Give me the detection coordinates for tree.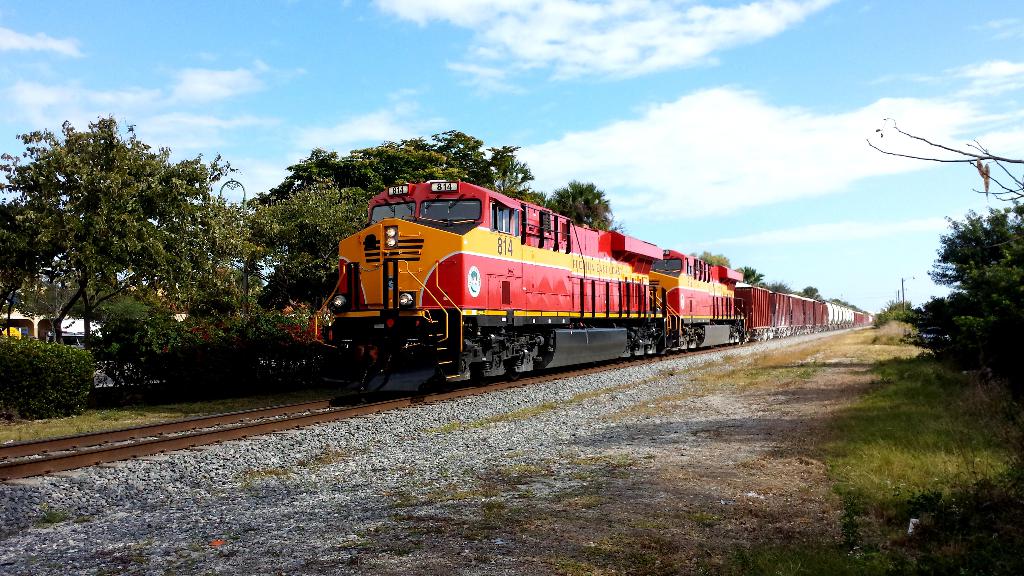
detection(924, 166, 1017, 390).
